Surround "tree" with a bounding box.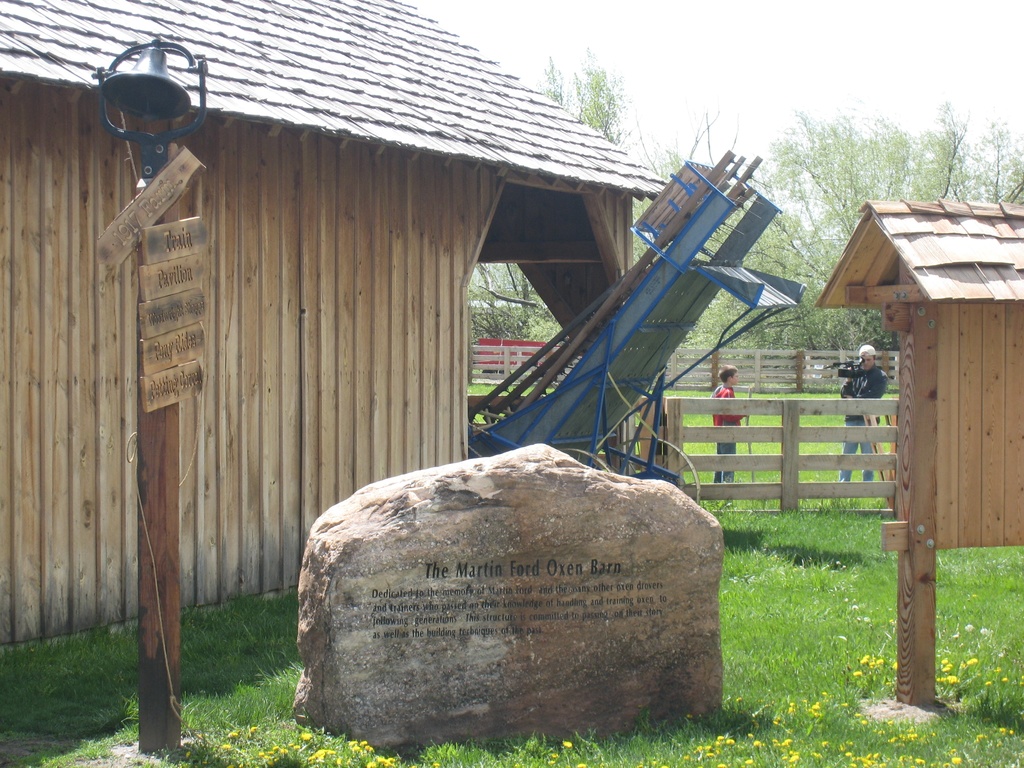
bbox=(966, 114, 1019, 232).
